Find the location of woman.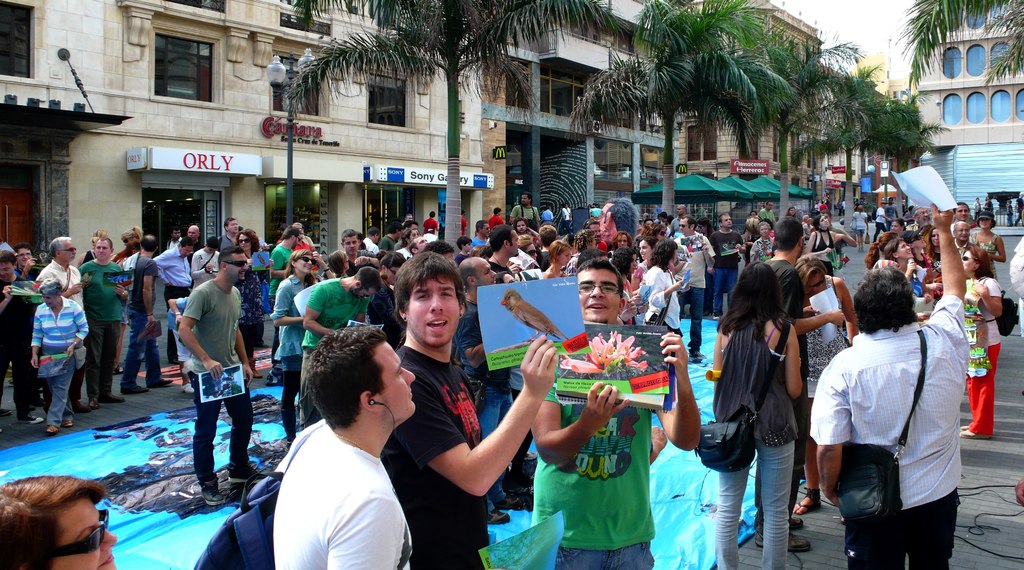
Location: l=927, t=226, r=941, b=271.
